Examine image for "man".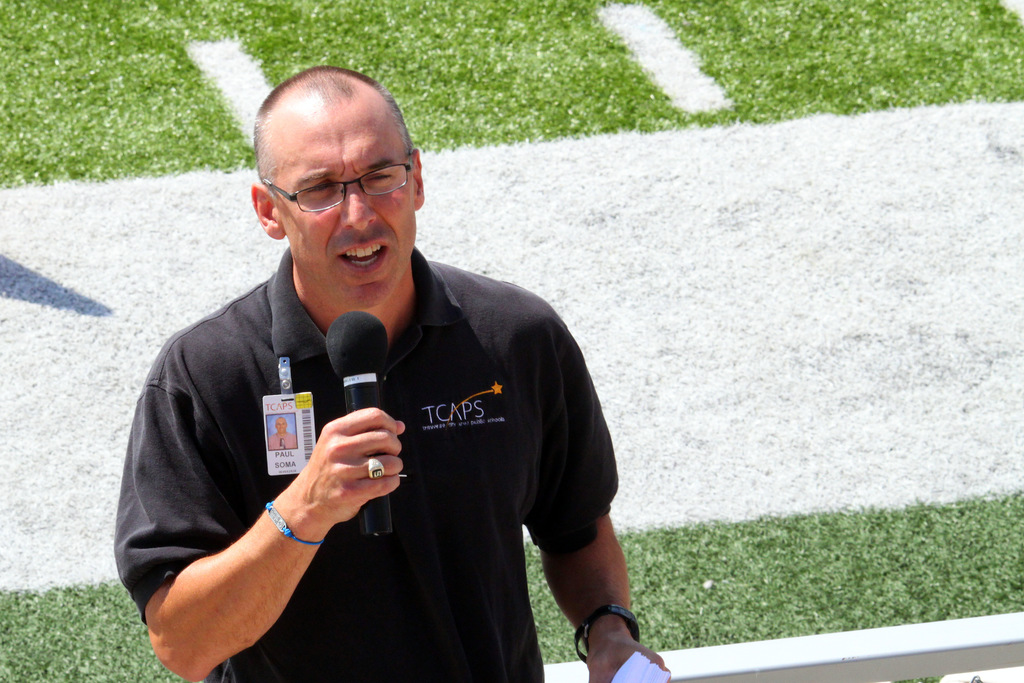
Examination result: [left=124, top=65, right=680, bottom=679].
